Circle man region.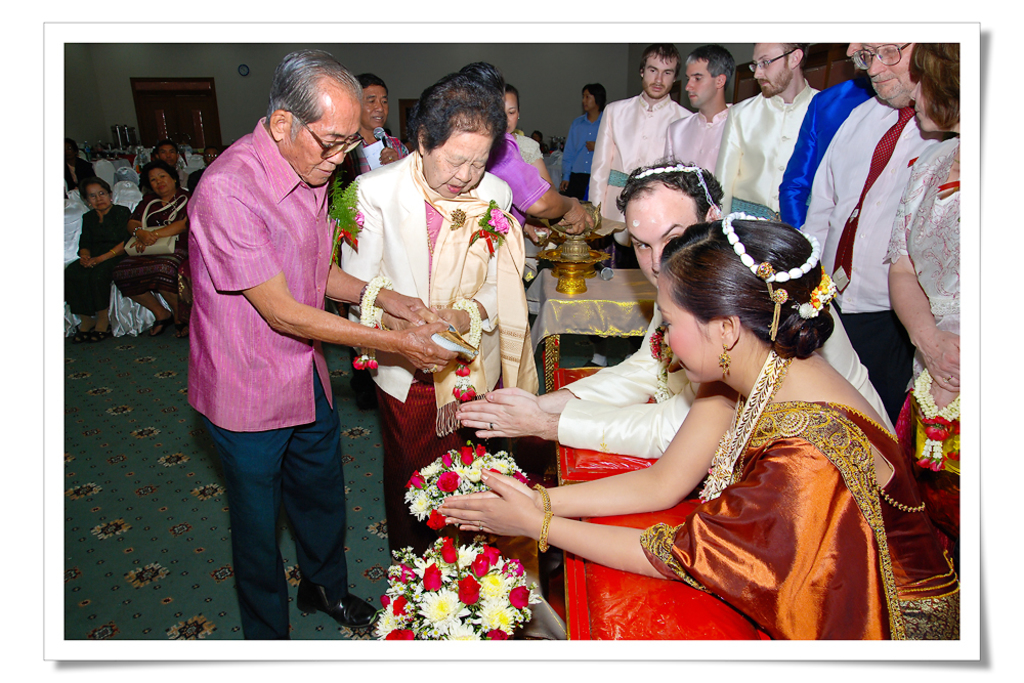
Region: left=330, top=74, right=410, bottom=199.
